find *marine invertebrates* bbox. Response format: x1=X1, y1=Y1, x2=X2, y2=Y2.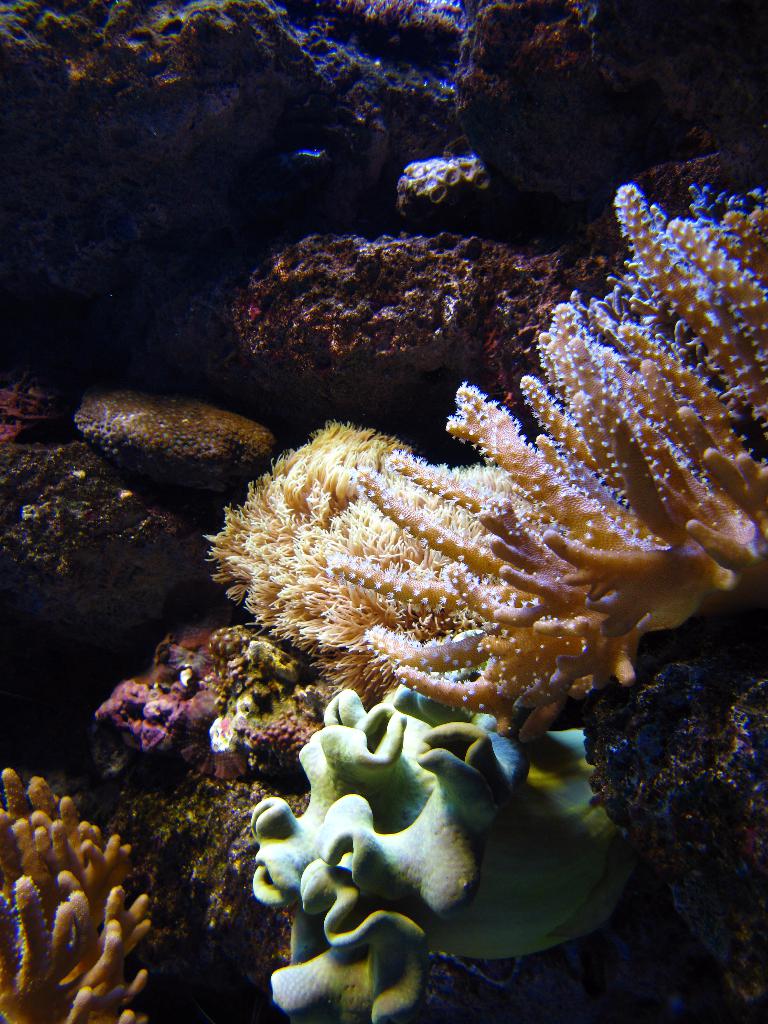
x1=0, y1=756, x2=161, y2=1023.
